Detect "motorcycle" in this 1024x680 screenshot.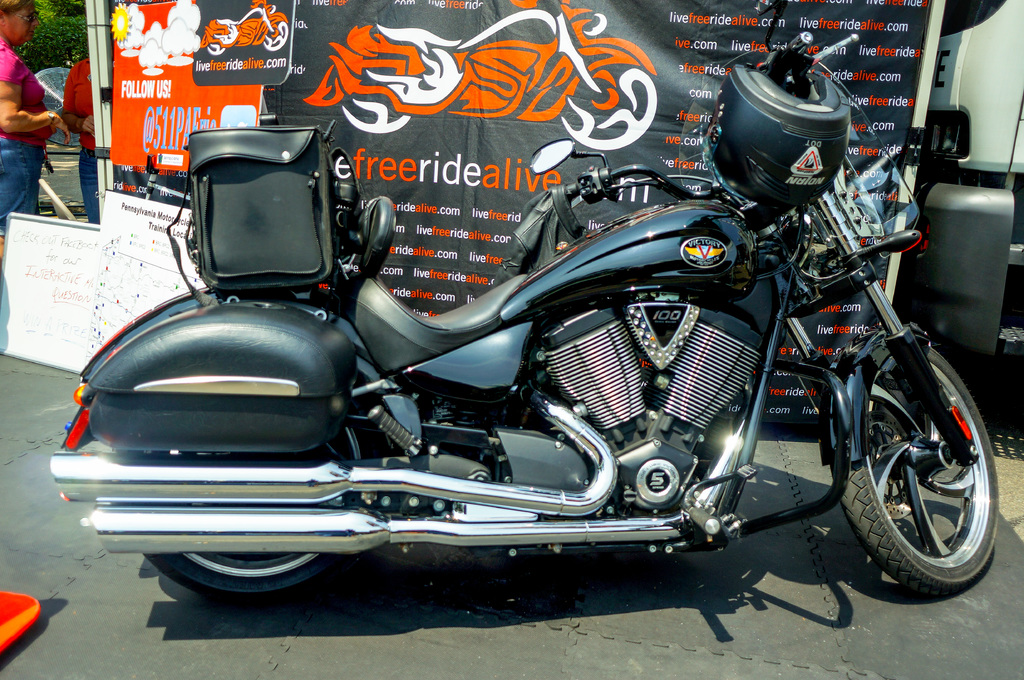
Detection: box=[203, 0, 289, 56].
